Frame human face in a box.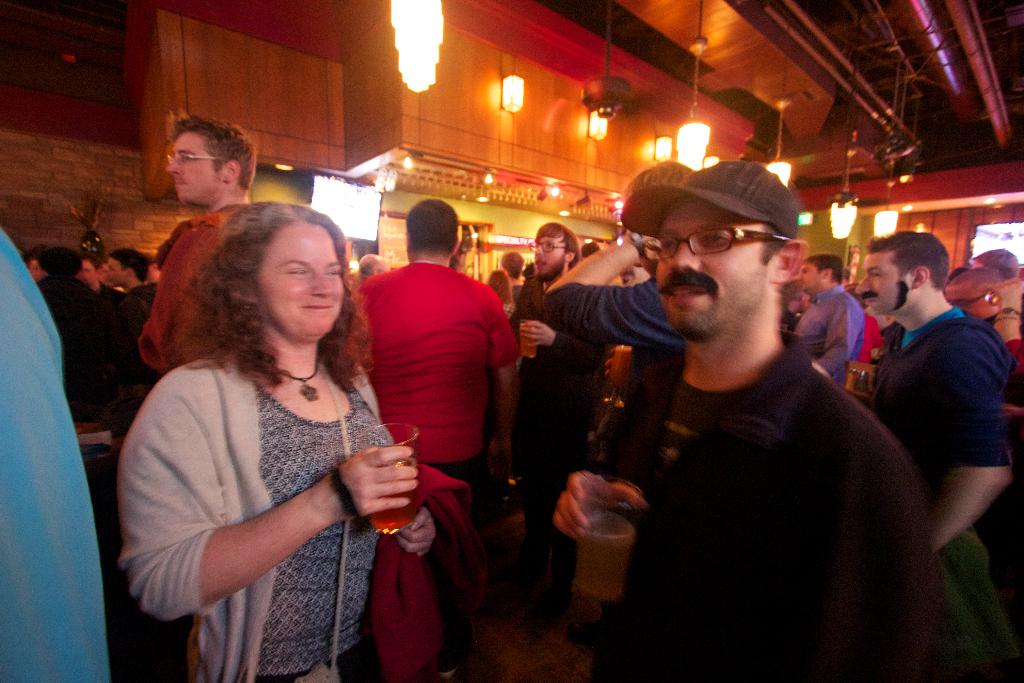
(x1=530, y1=241, x2=565, y2=283).
